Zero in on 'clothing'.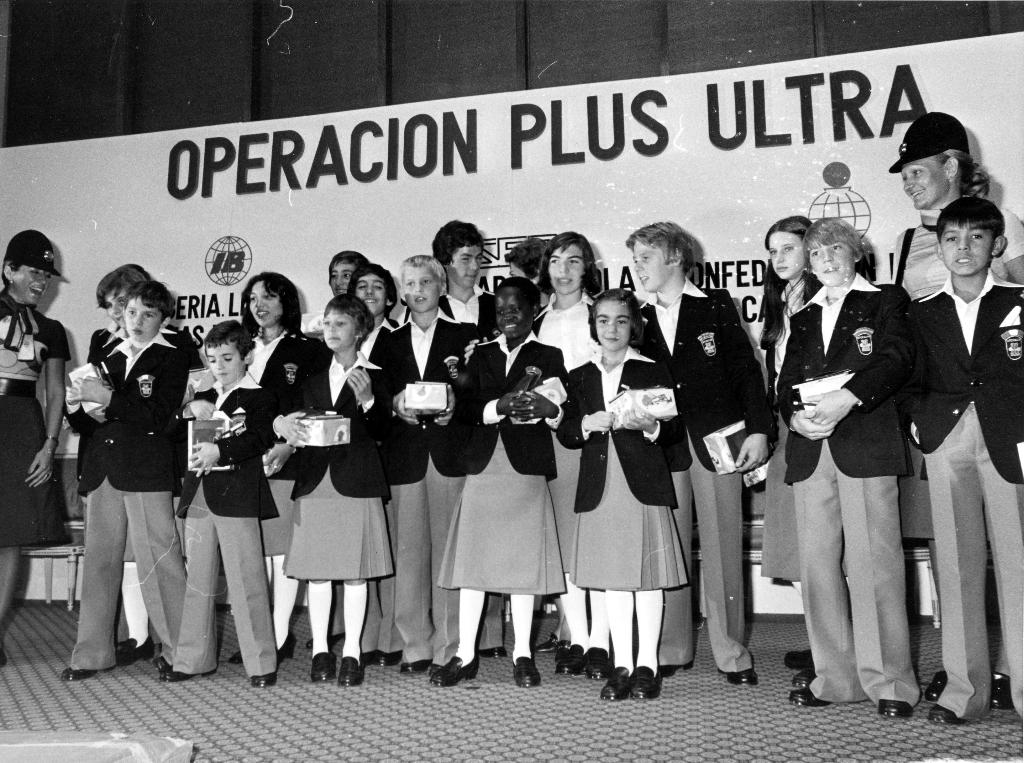
Zeroed in: x1=0, y1=285, x2=68, y2=547.
